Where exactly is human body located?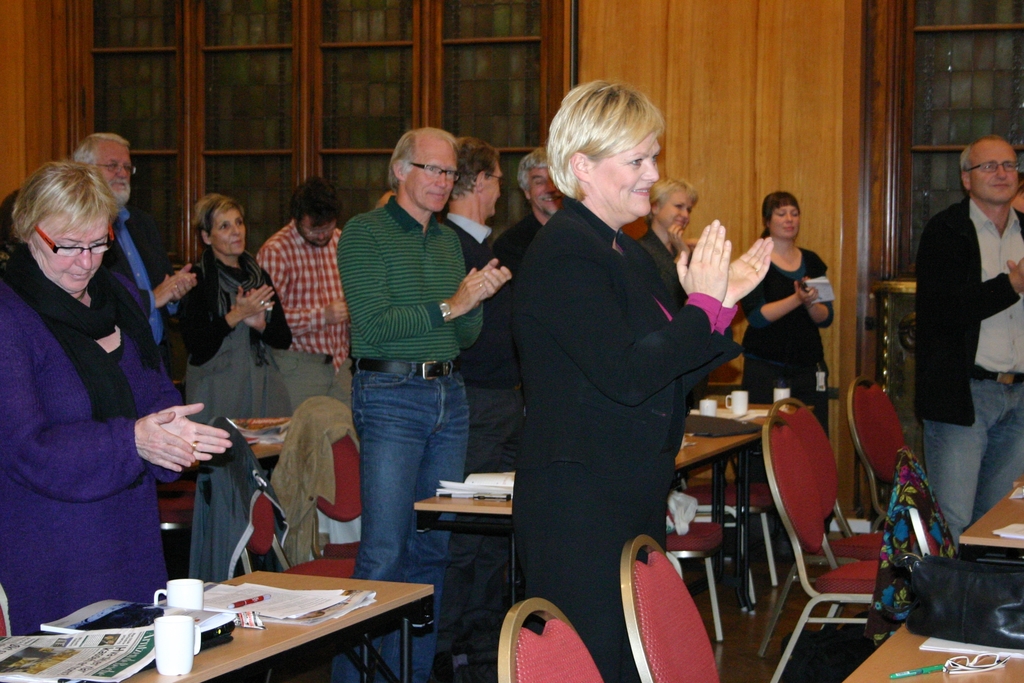
Its bounding box is [left=732, top=168, right=838, bottom=445].
